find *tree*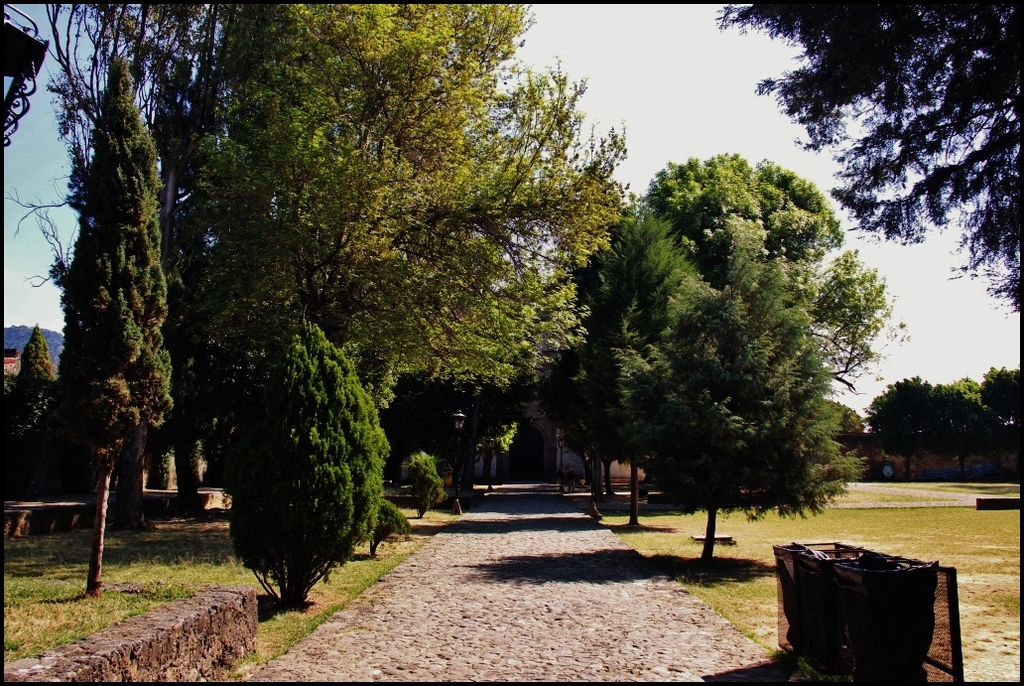
525/202/716/502
